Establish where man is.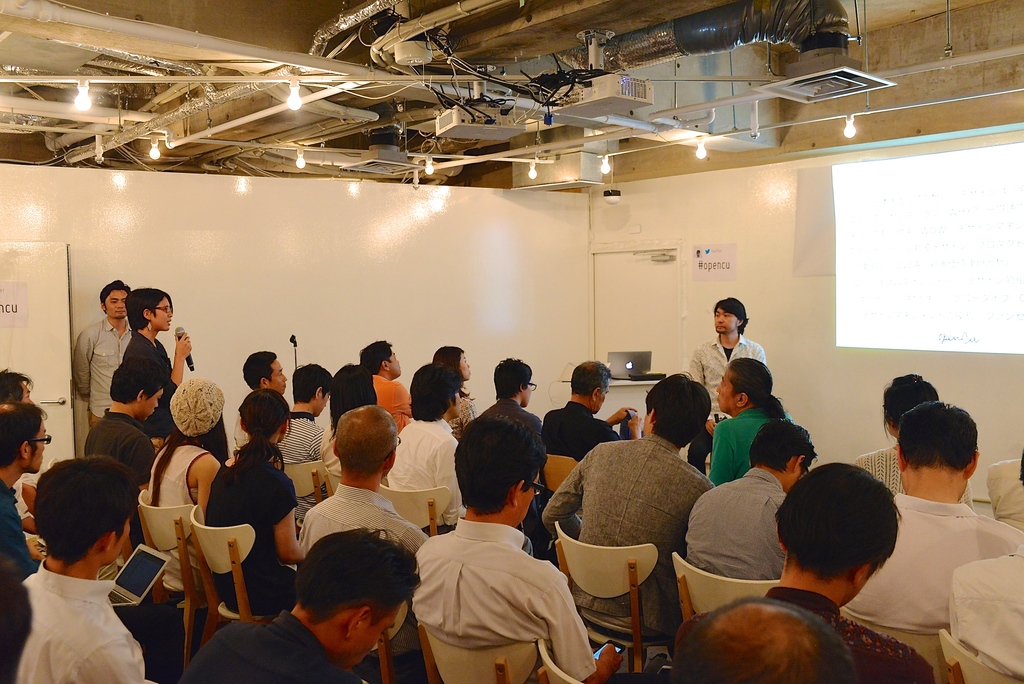
Established at <region>232, 352, 287, 448</region>.
